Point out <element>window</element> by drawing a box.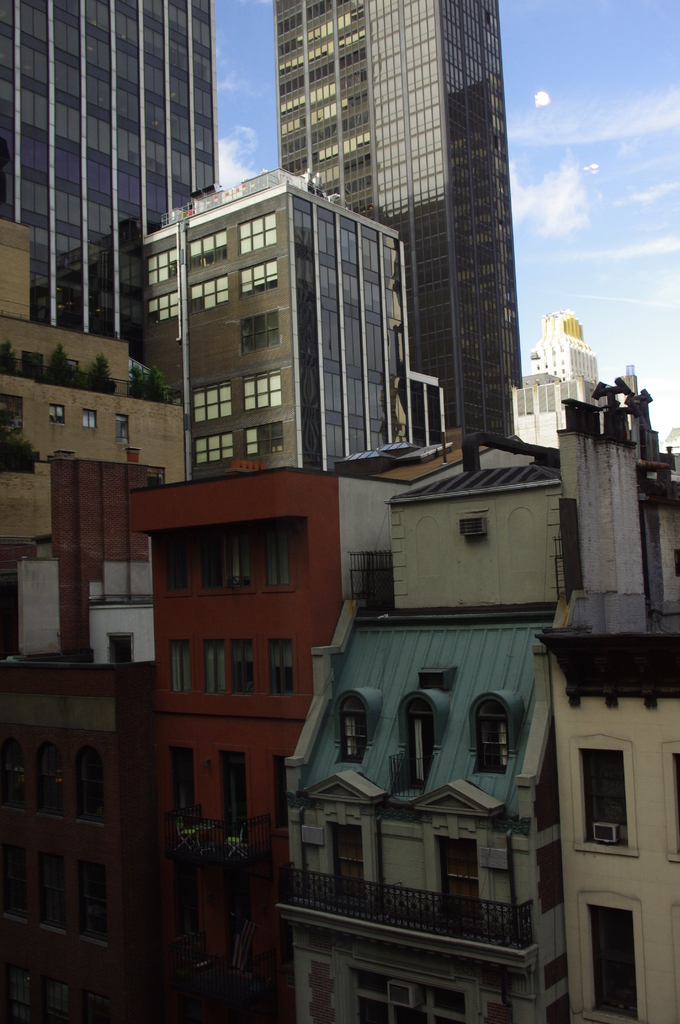
BBox(247, 423, 283, 454).
